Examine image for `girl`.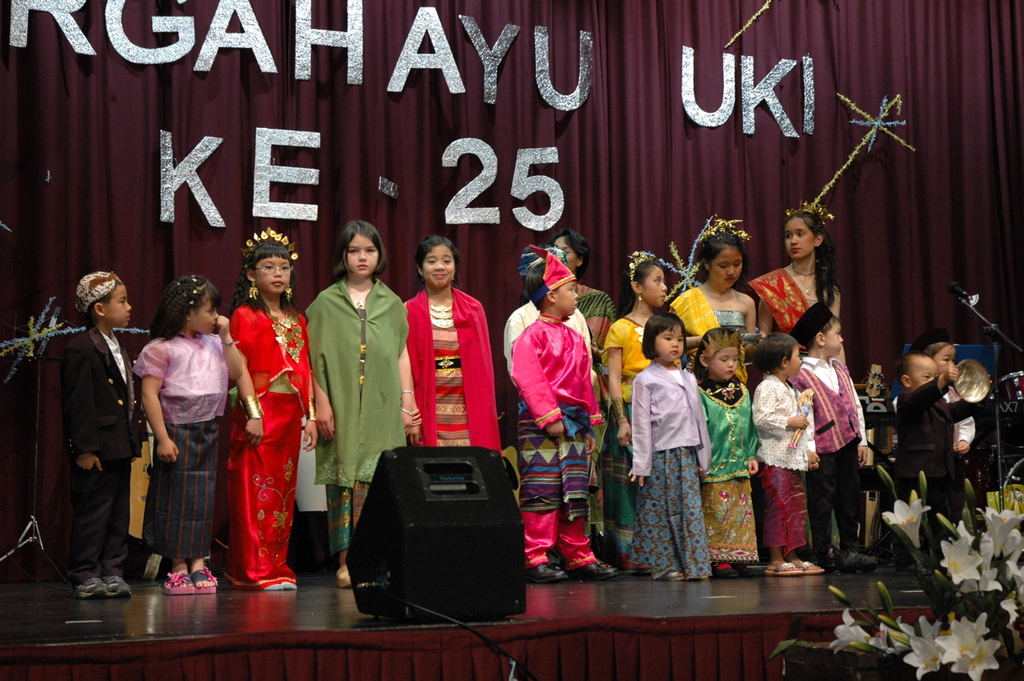
Examination result: region(606, 261, 687, 403).
